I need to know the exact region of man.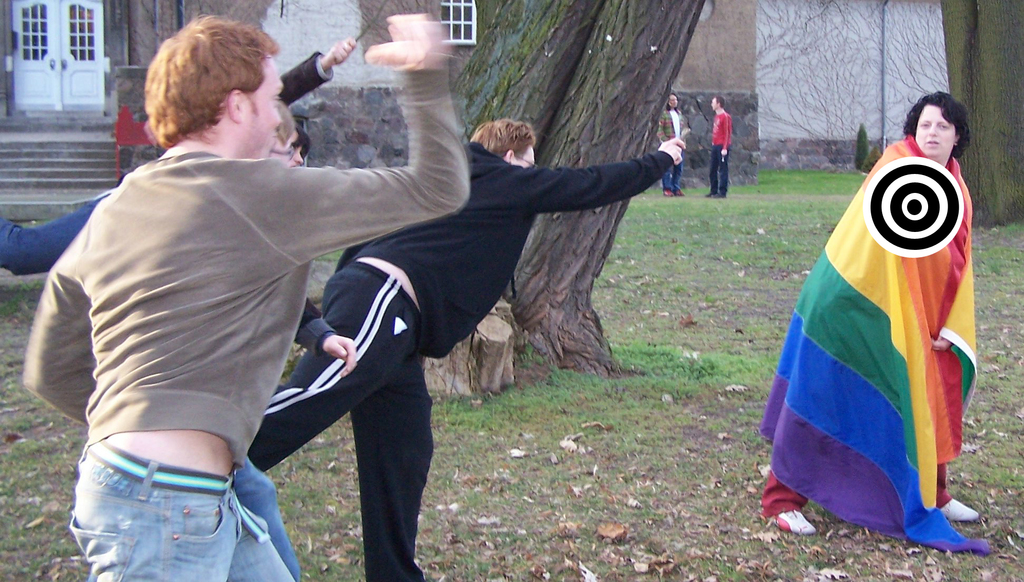
Region: [705, 94, 733, 202].
